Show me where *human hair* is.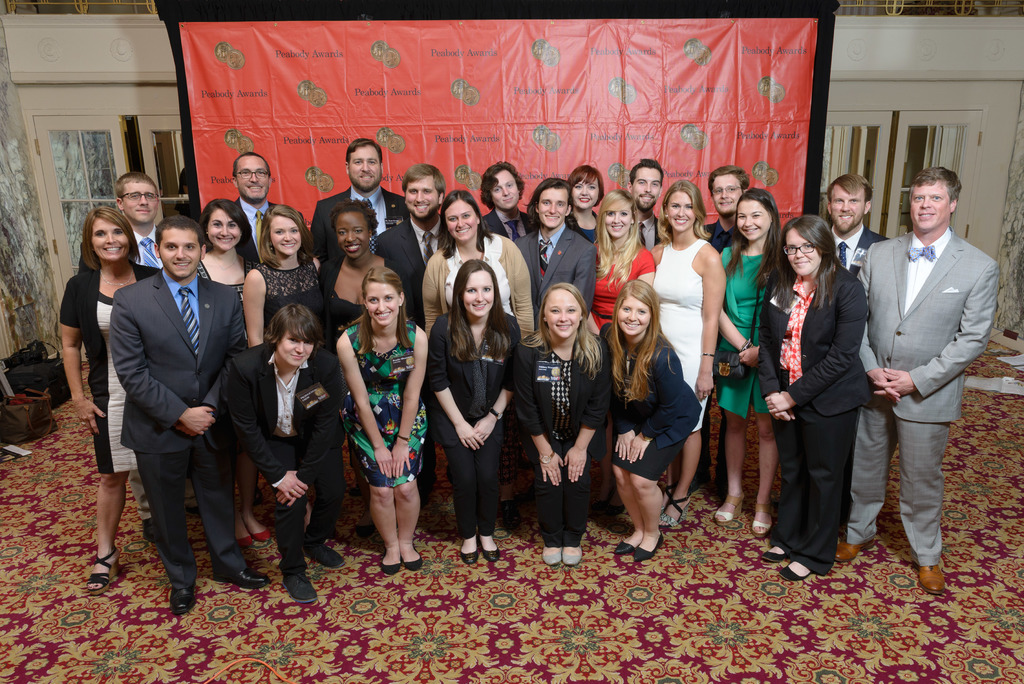
*human hair* is at [357,266,415,354].
